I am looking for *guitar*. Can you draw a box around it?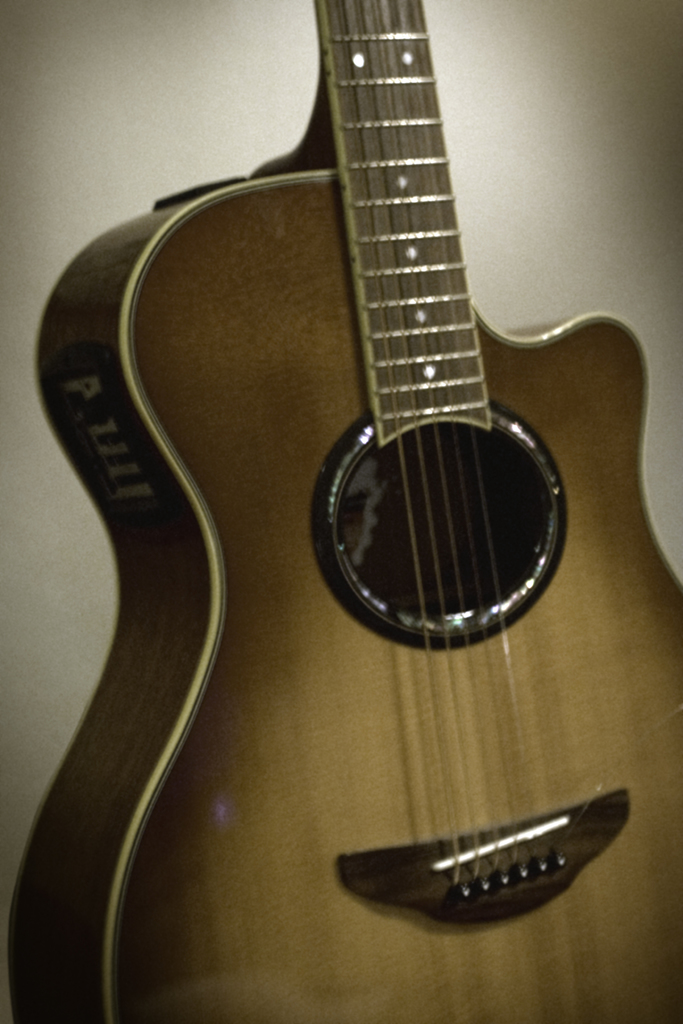
Sure, the bounding box is <bbox>0, 0, 682, 1023</bbox>.
